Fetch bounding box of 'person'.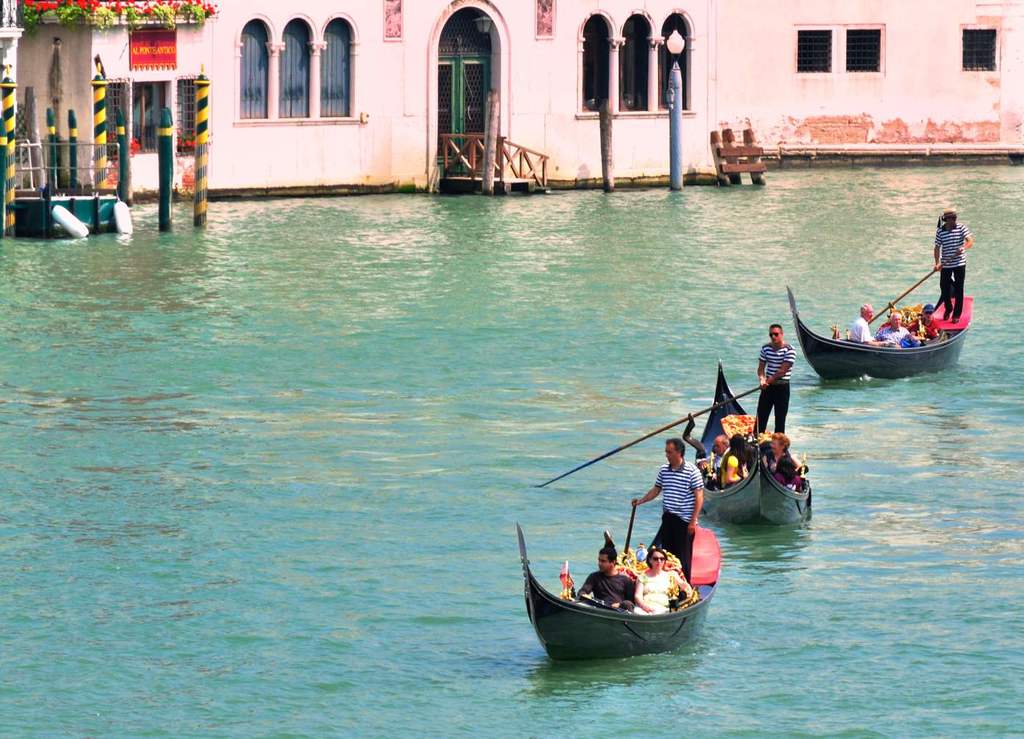
Bbox: (x1=636, y1=551, x2=683, y2=610).
